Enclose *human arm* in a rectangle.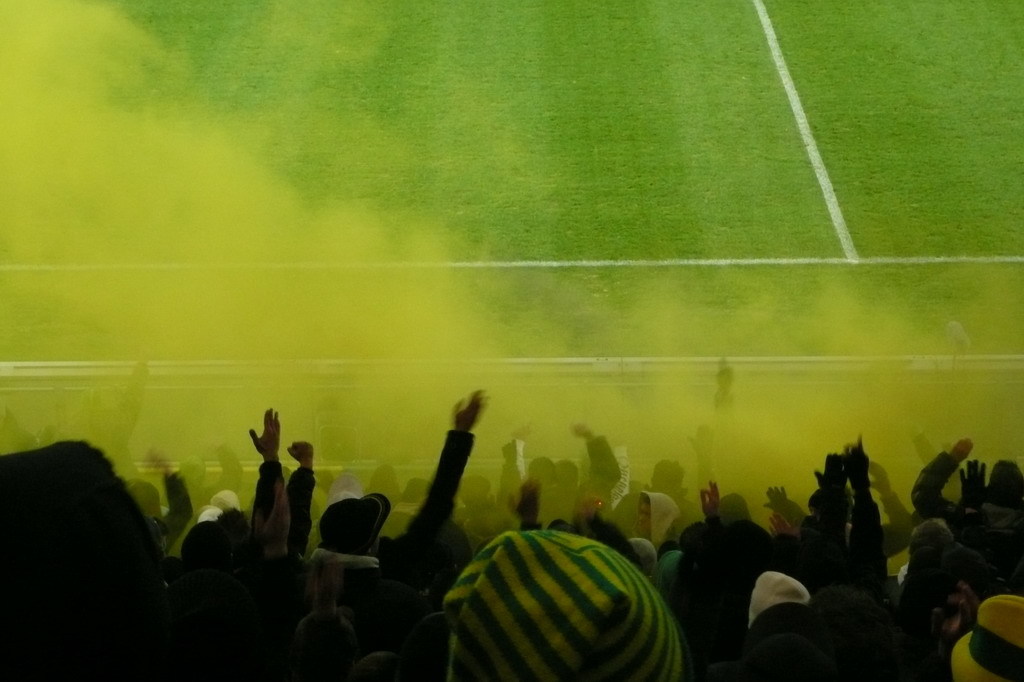
left=574, top=420, right=621, bottom=500.
